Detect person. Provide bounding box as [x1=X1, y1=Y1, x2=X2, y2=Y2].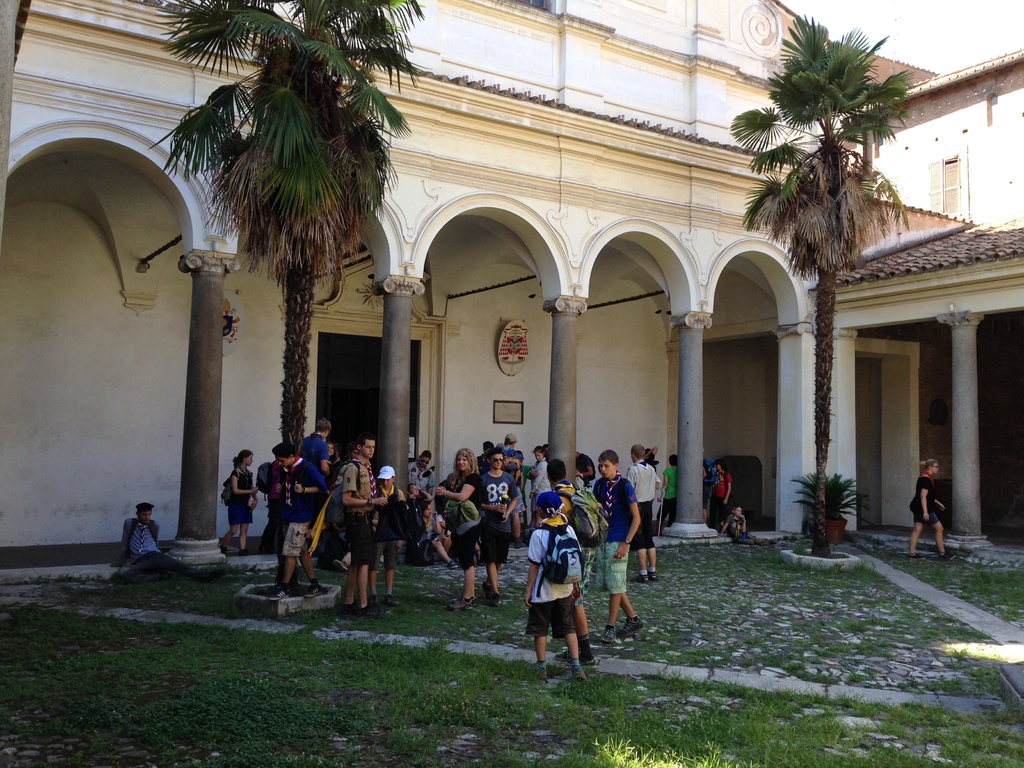
[x1=406, y1=481, x2=433, y2=500].
